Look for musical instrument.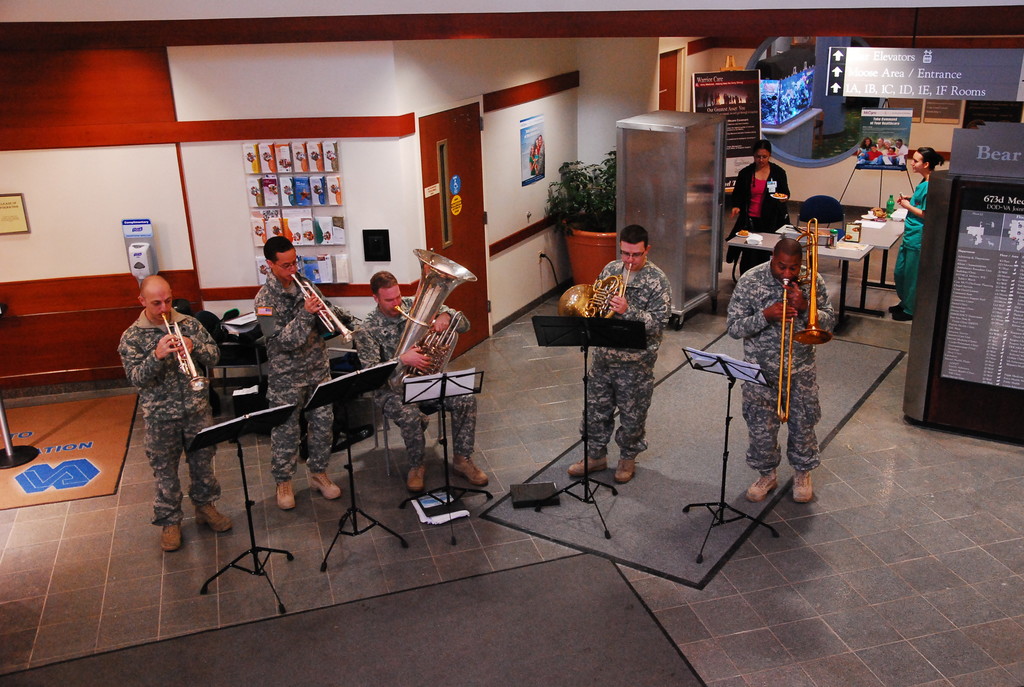
Found: 289/271/365/351.
